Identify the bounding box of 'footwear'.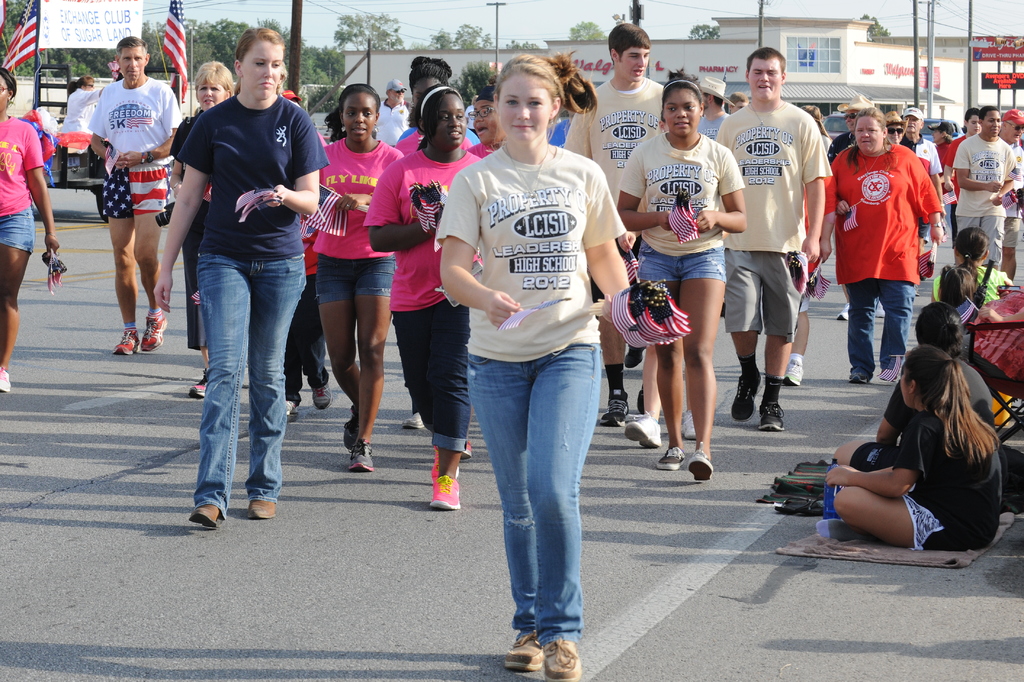
bbox=[192, 504, 221, 526].
